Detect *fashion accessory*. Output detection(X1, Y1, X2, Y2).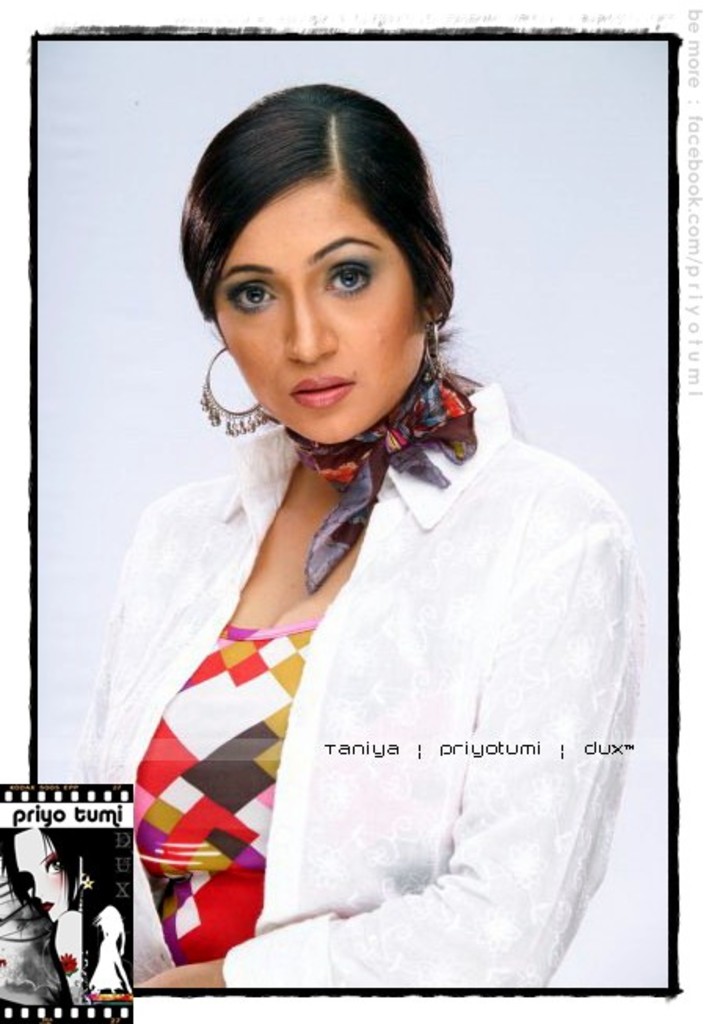
detection(199, 345, 275, 436).
